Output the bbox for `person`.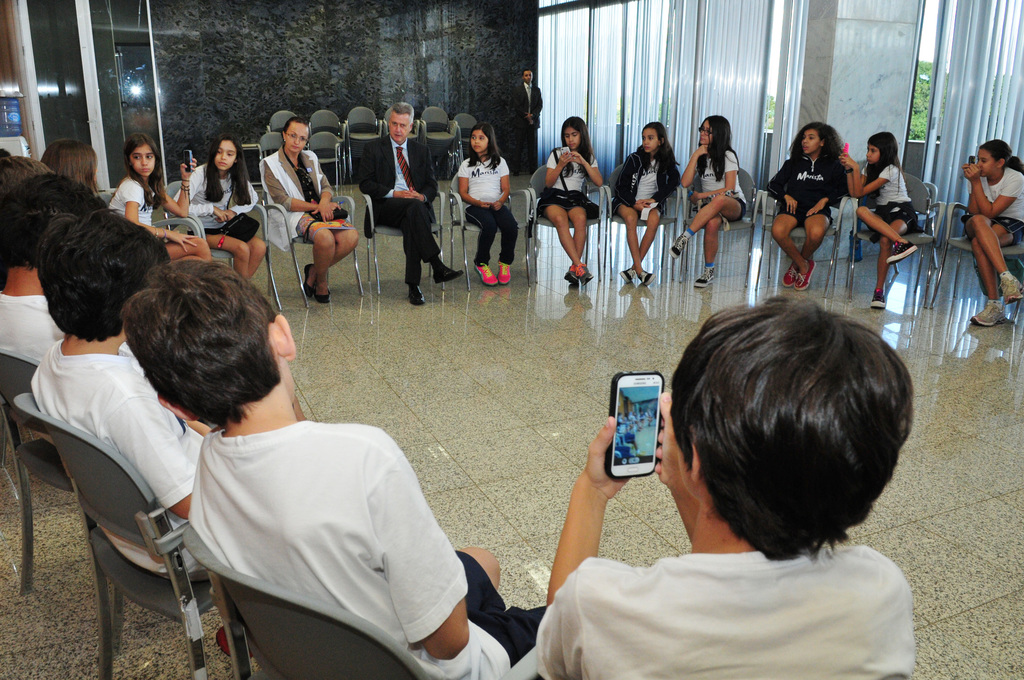
rect(0, 174, 85, 374).
